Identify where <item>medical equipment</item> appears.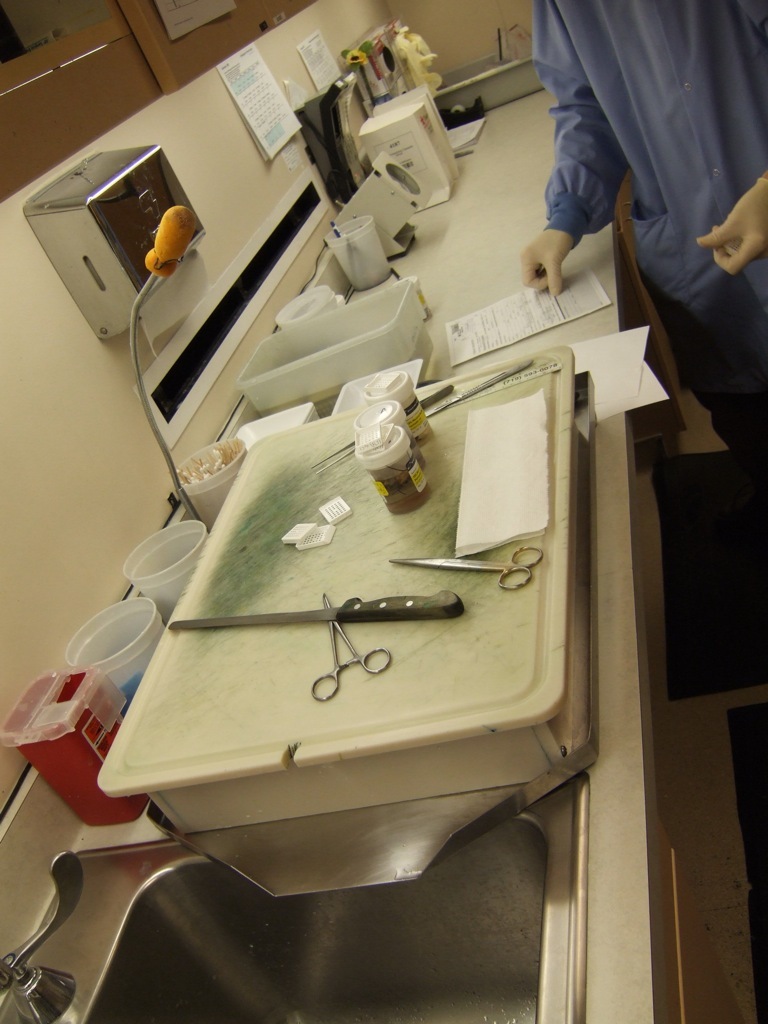
Appears at (312, 597, 392, 702).
